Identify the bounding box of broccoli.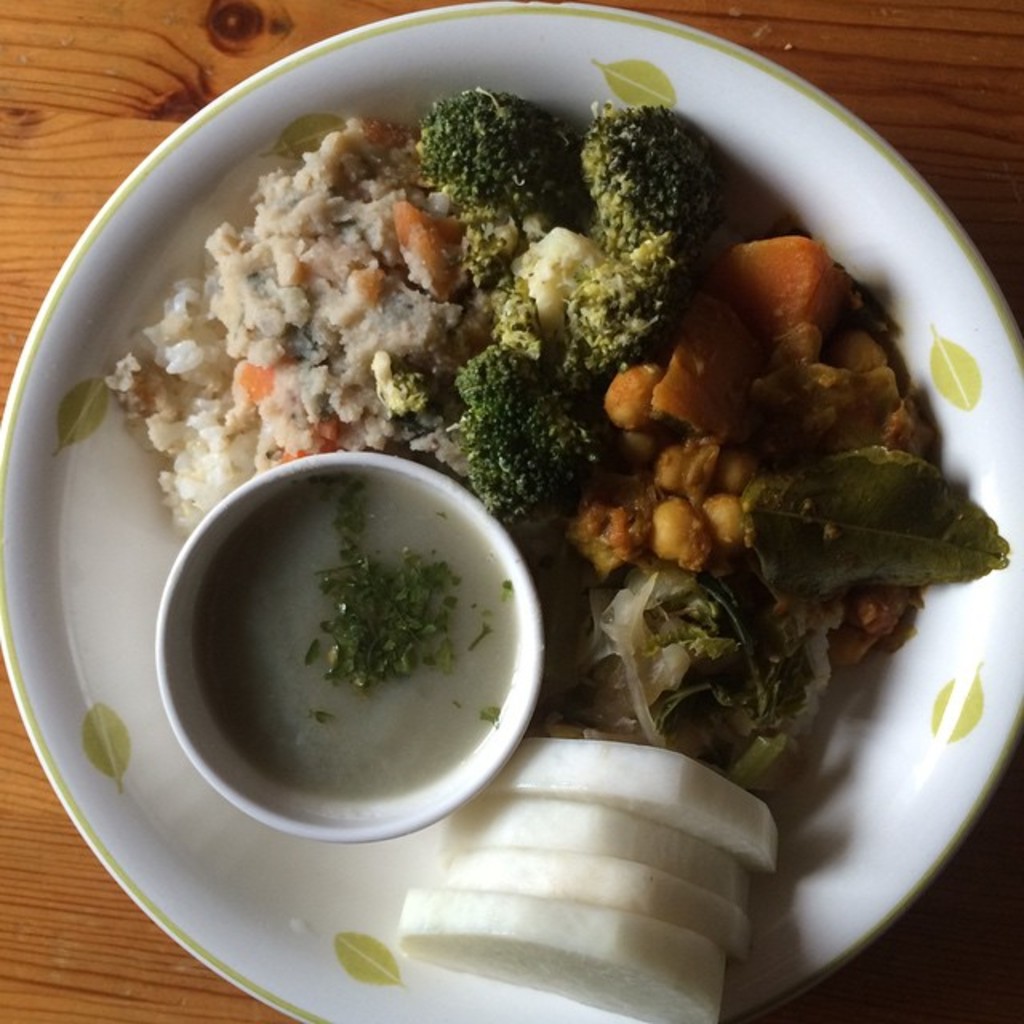
select_region(410, 80, 578, 285).
